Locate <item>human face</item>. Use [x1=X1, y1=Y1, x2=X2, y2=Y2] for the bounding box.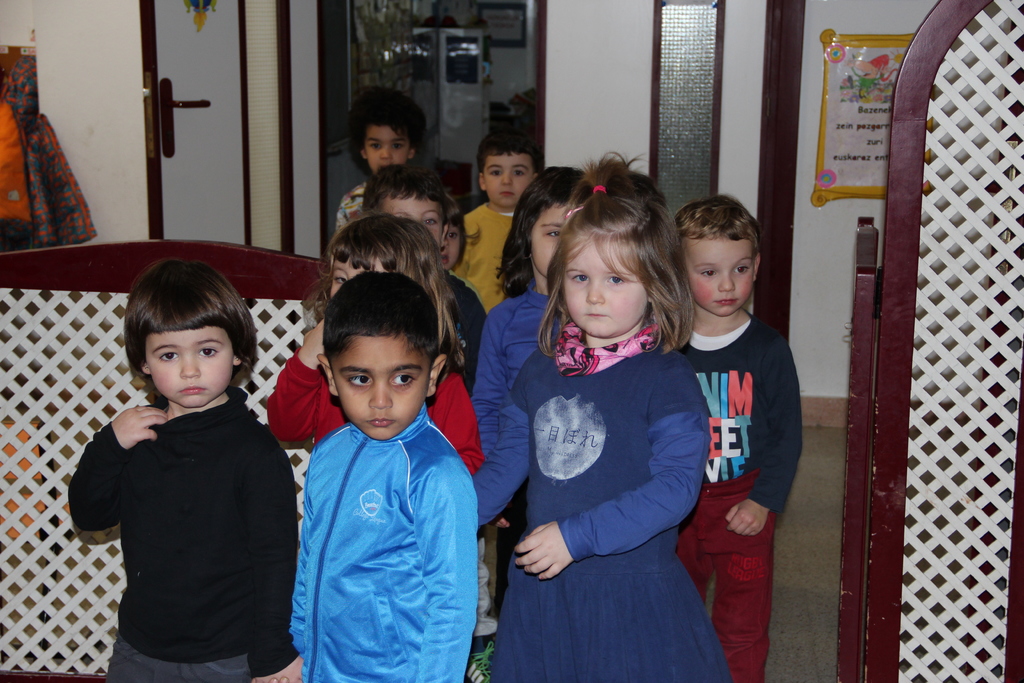
[x1=563, y1=243, x2=647, y2=336].
